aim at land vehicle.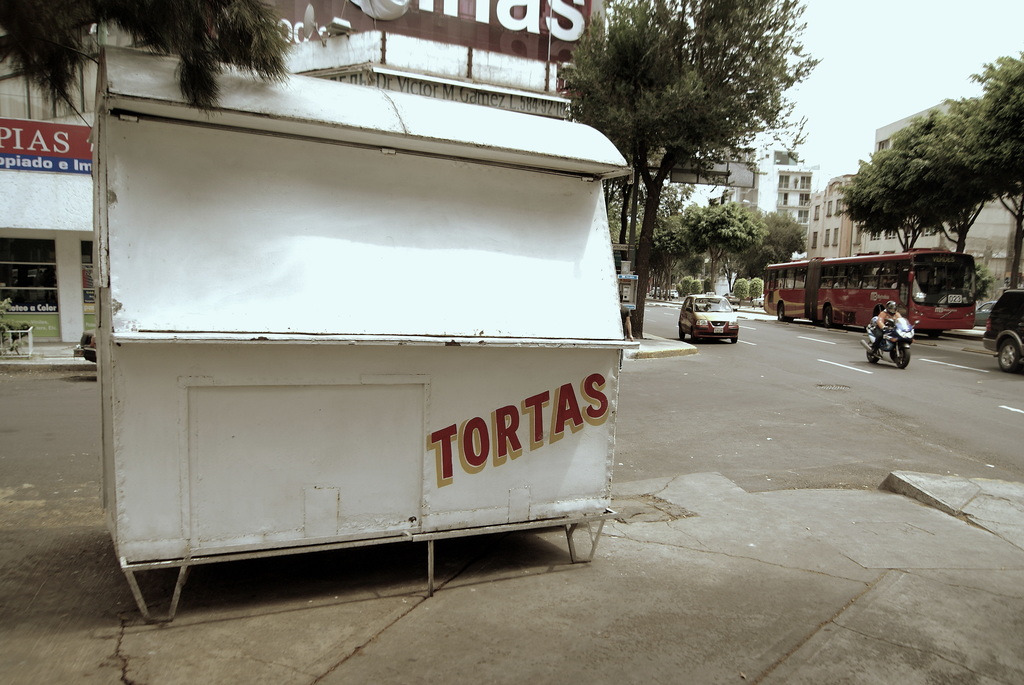
Aimed at 987 292 1023 367.
